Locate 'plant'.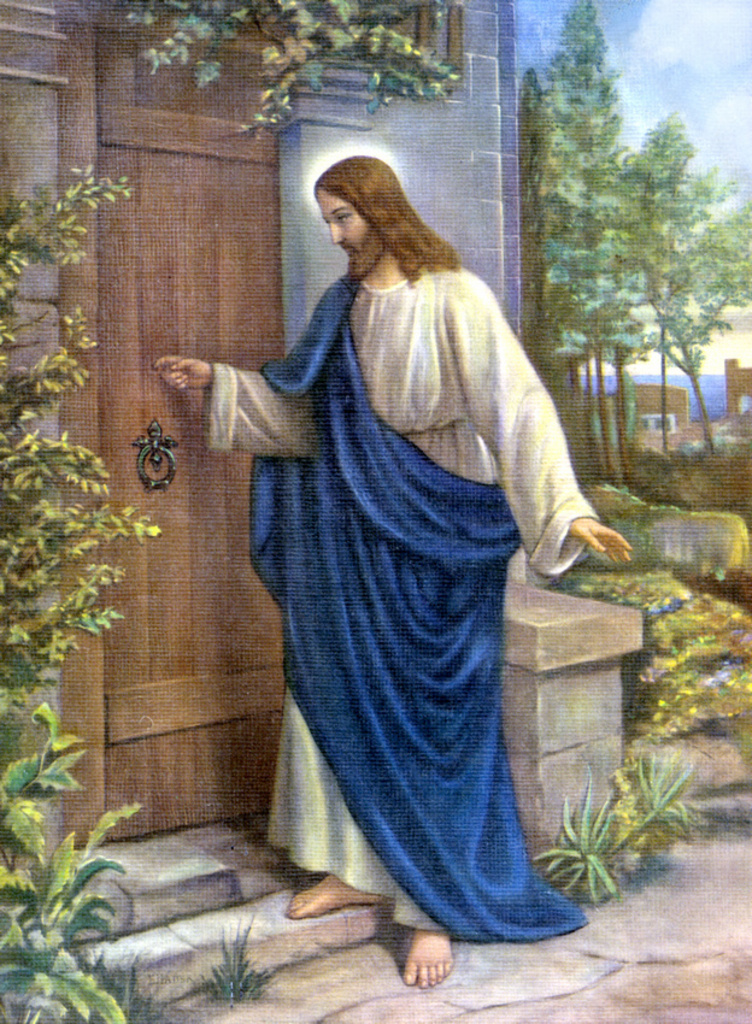
Bounding box: rect(0, 698, 134, 1023).
